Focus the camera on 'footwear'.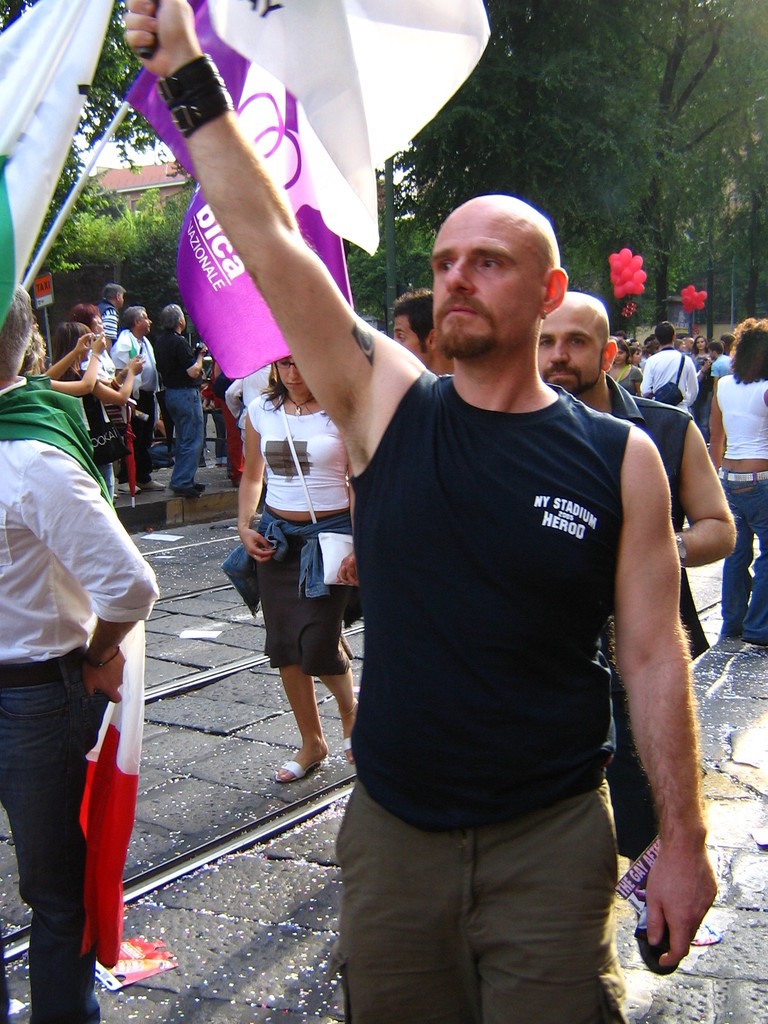
Focus region: 142 476 164 492.
